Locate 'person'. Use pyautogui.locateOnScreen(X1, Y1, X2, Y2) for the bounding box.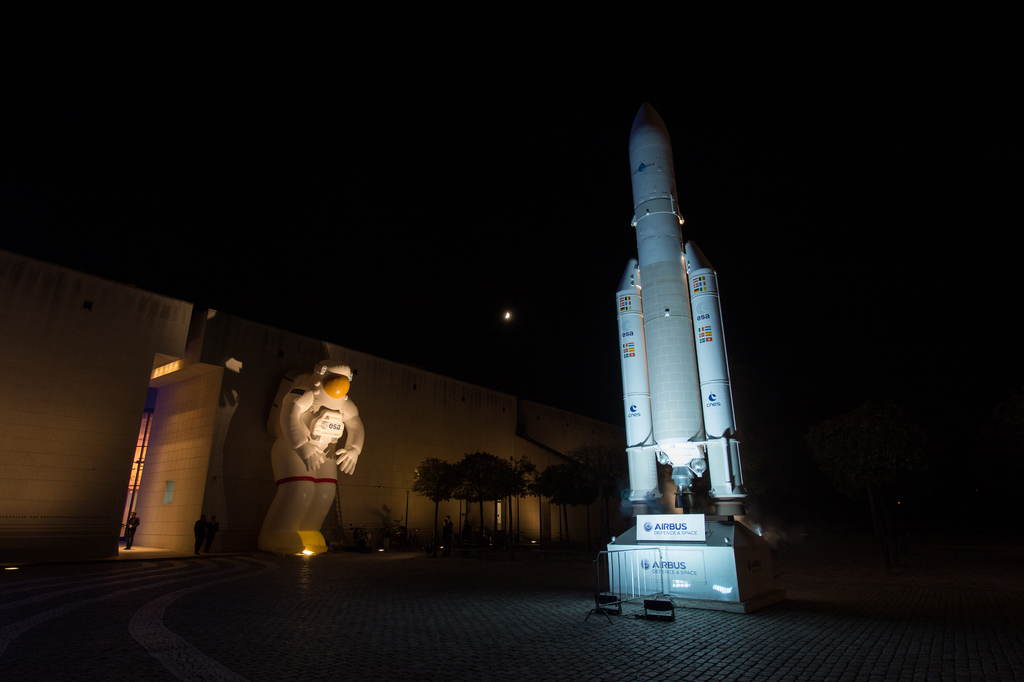
pyautogui.locateOnScreen(259, 359, 366, 560).
